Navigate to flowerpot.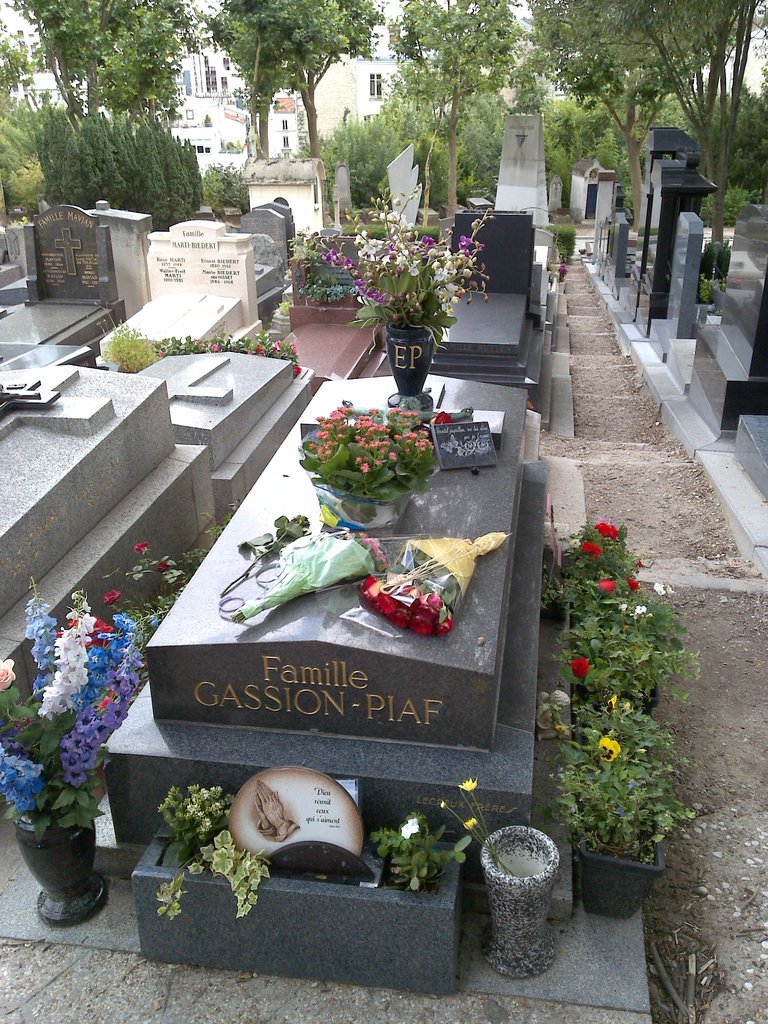
Navigation target: Rect(479, 838, 574, 951).
